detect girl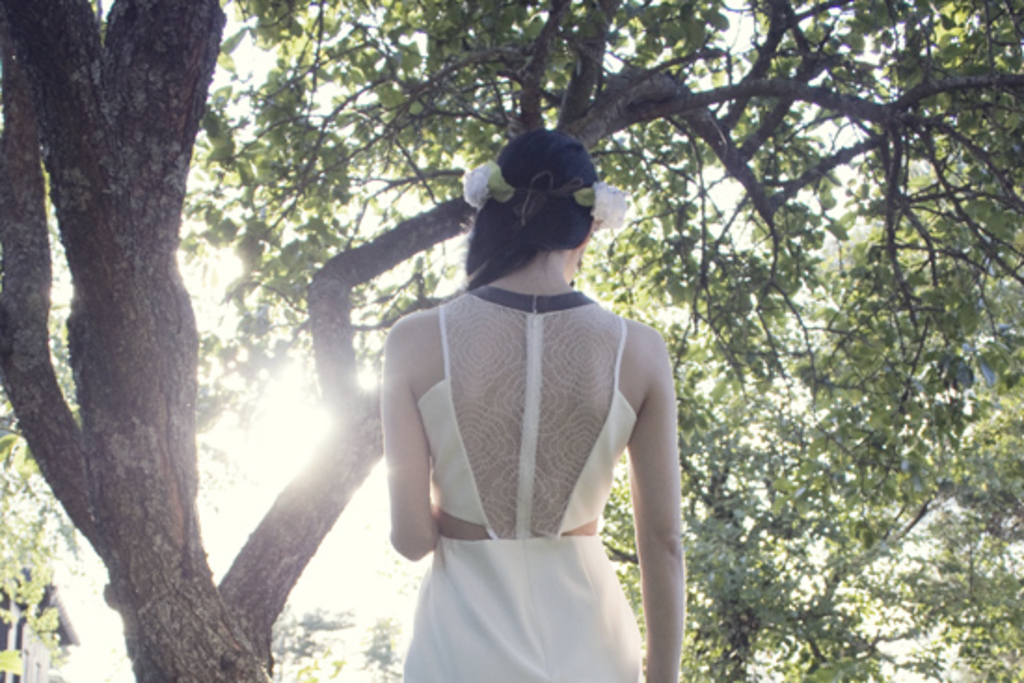
(left=391, top=128, right=680, bottom=676)
